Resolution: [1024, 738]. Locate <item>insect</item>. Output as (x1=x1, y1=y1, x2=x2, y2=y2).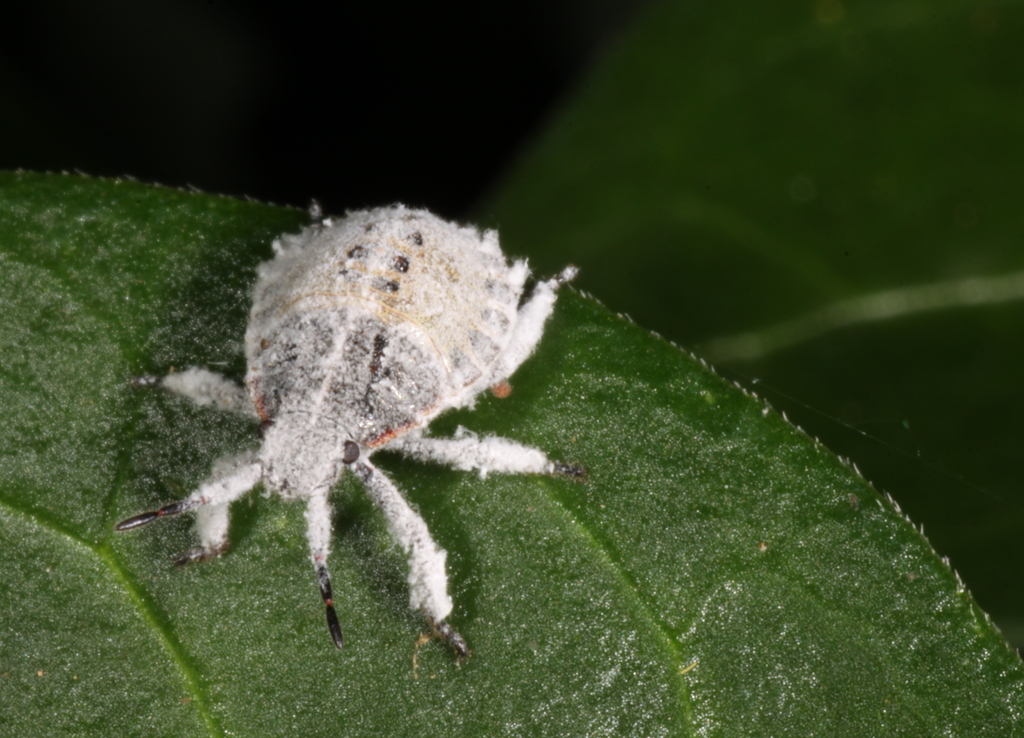
(x1=104, y1=196, x2=585, y2=659).
